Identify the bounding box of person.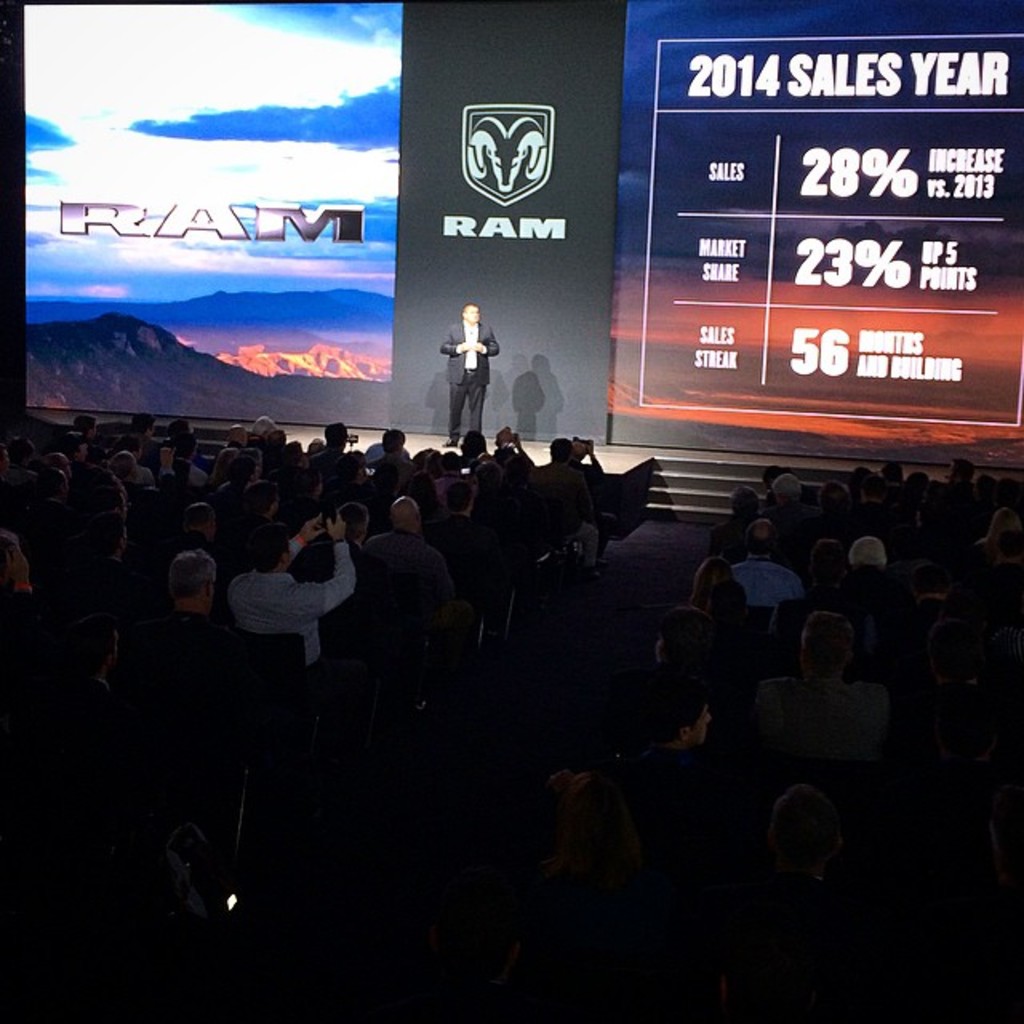
<bbox>758, 613, 896, 760</bbox>.
